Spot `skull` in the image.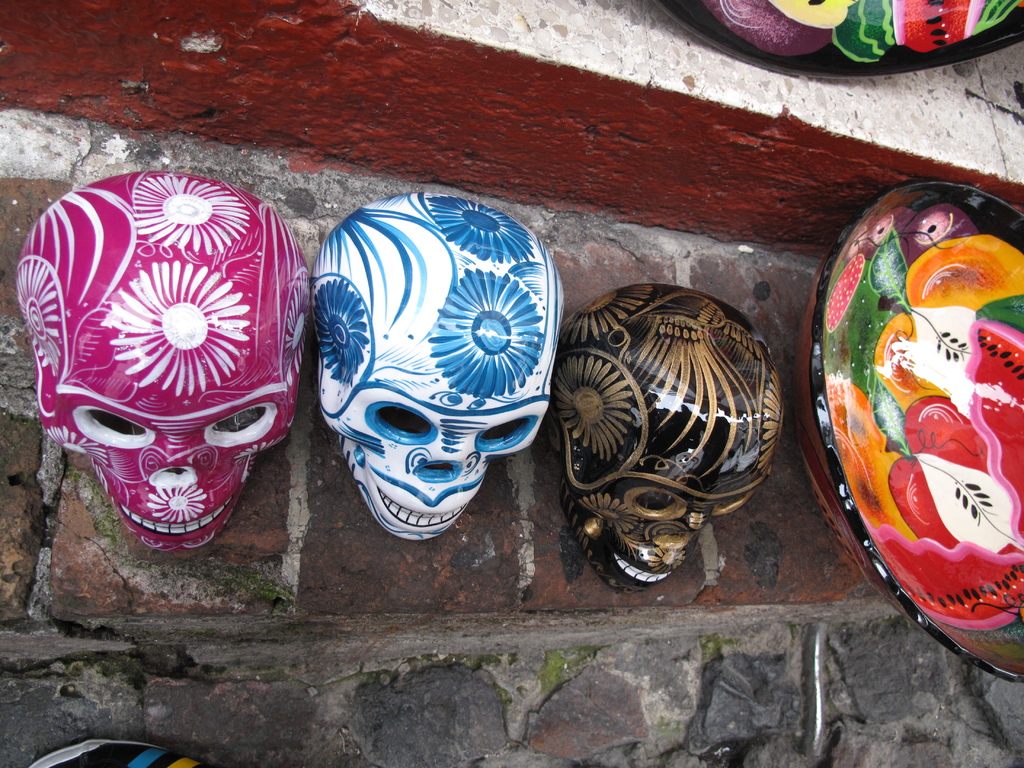
`skull` found at 556 283 786 590.
